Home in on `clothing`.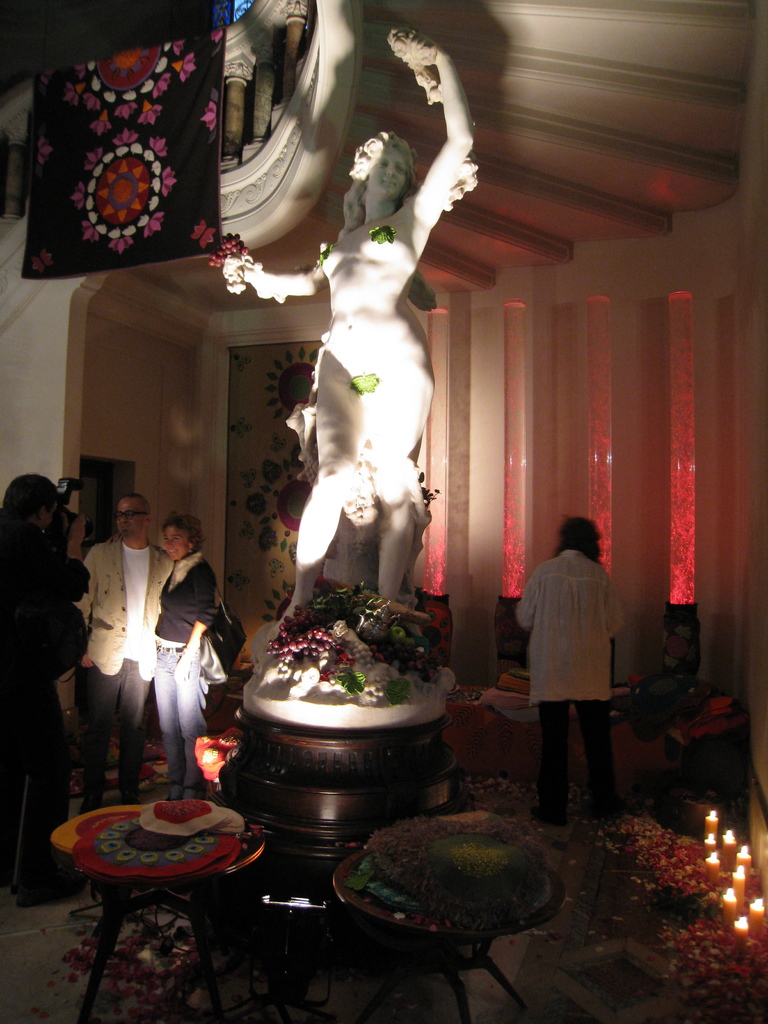
Homed in at bbox=[154, 559, 218, 645].
